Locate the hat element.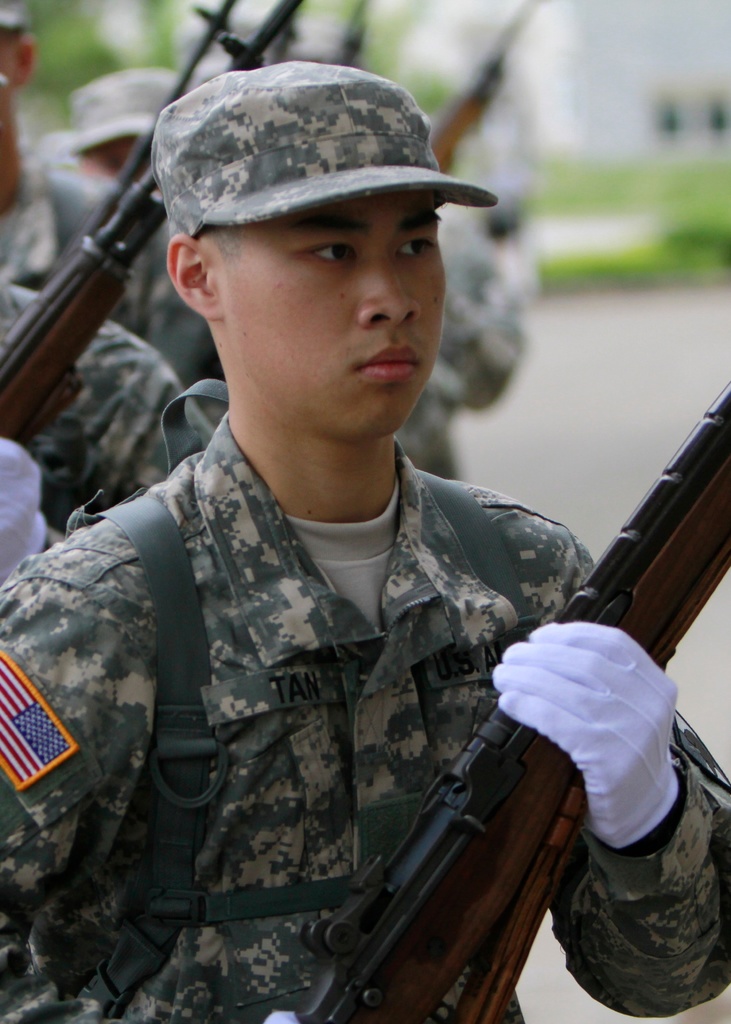
Element bbox: 67/61/187/161.
